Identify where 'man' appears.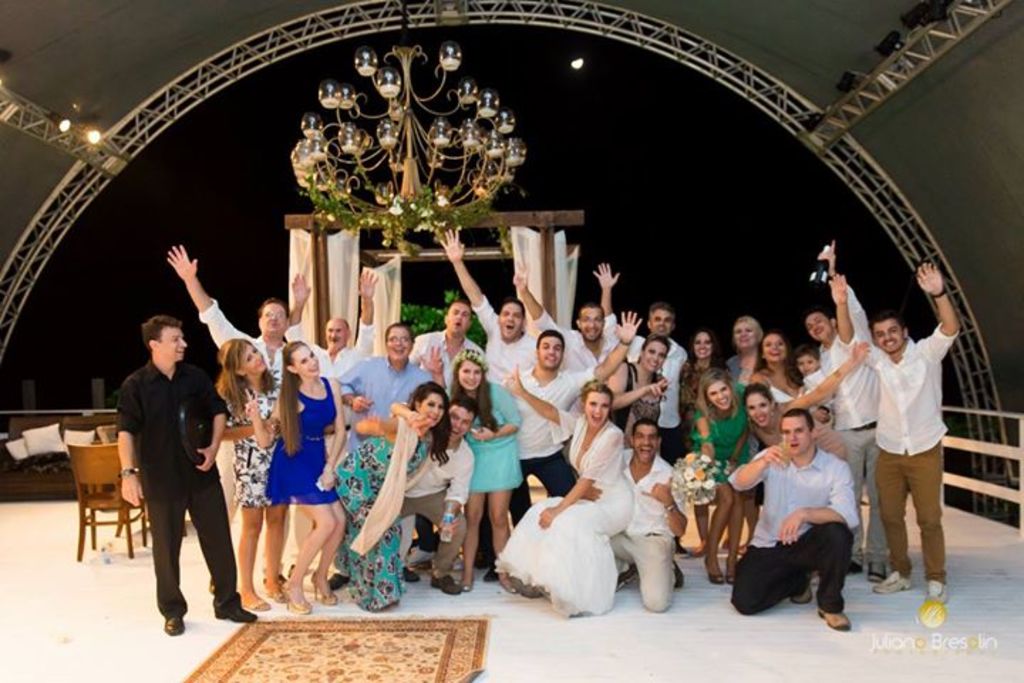
Appears at box=[826, 260, 961, 600].
